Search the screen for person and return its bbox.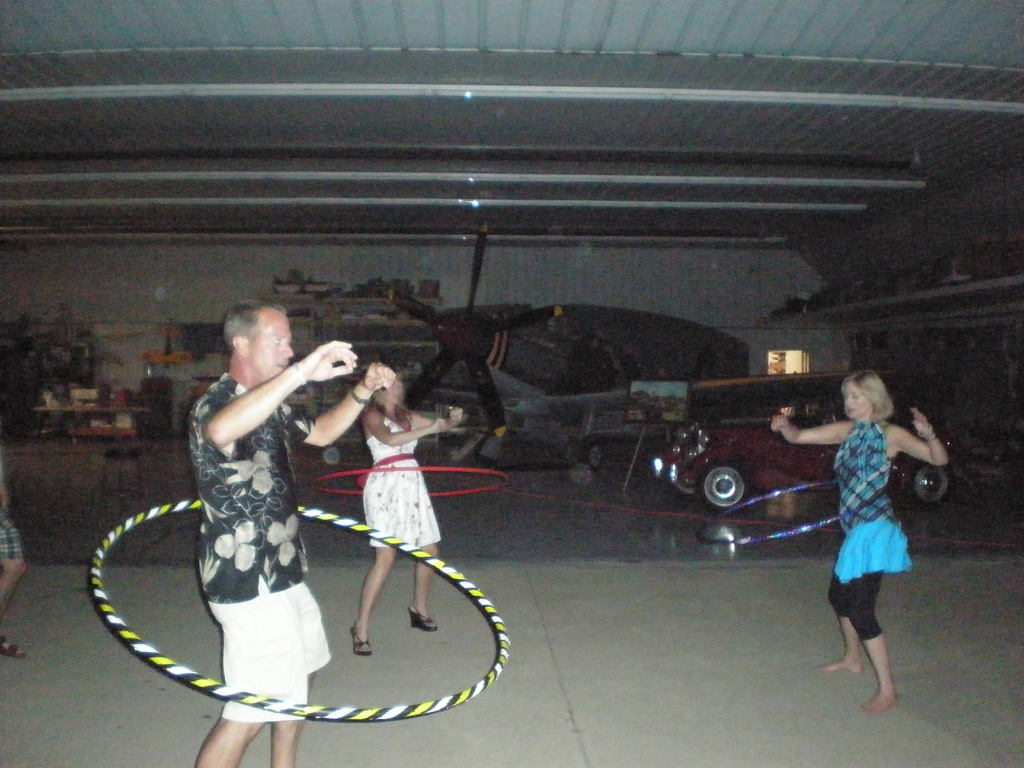
Found: x1=146, y1=314, x2=456, y2=714.
